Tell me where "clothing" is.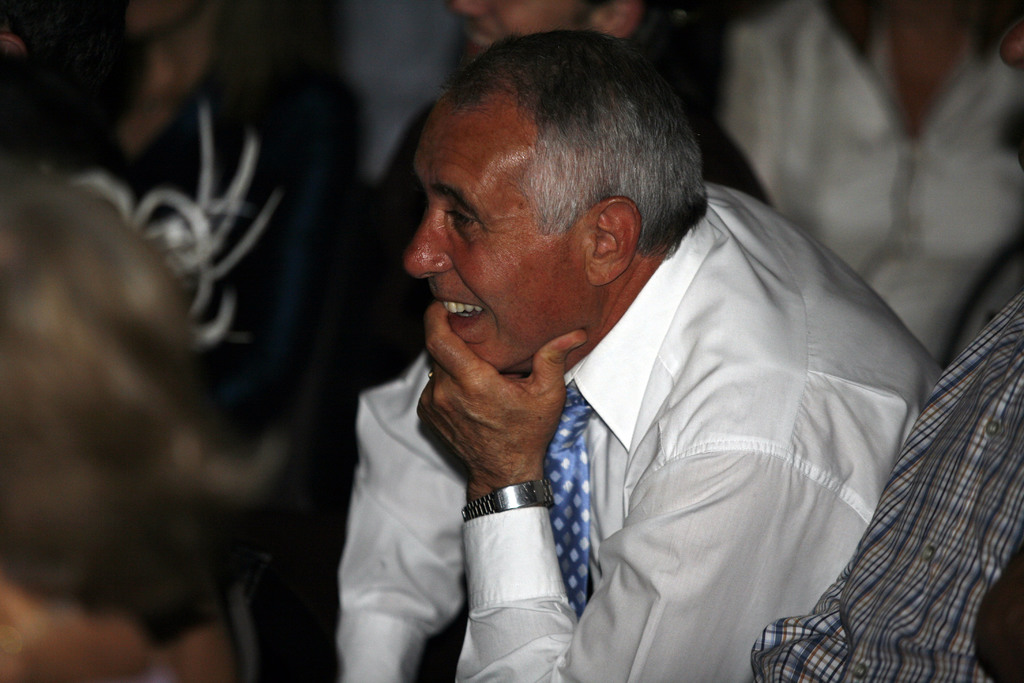
"clothing" is at rect(33, 19, 352, 682).
